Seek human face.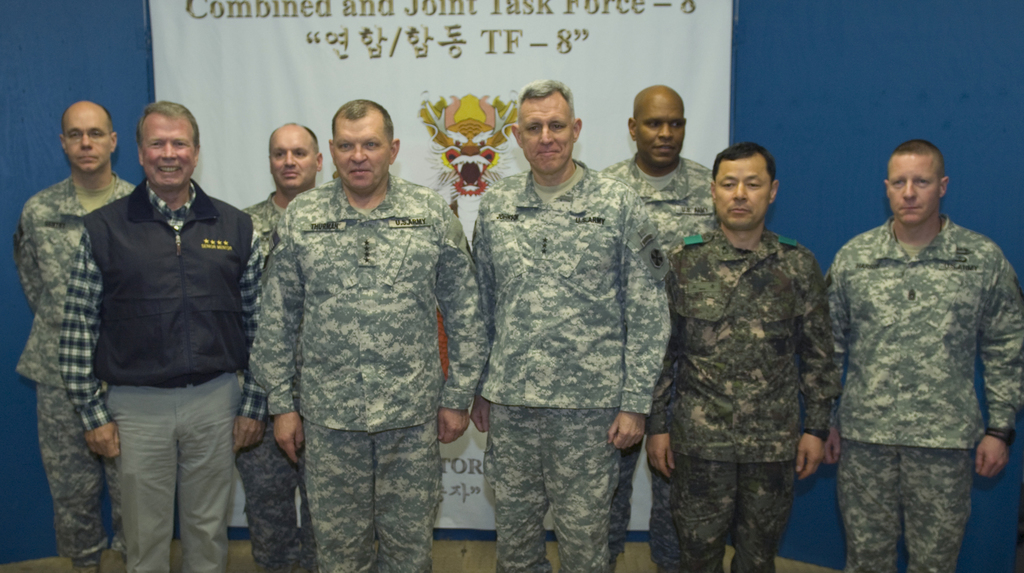
rect(141, 117, 196, 190).
